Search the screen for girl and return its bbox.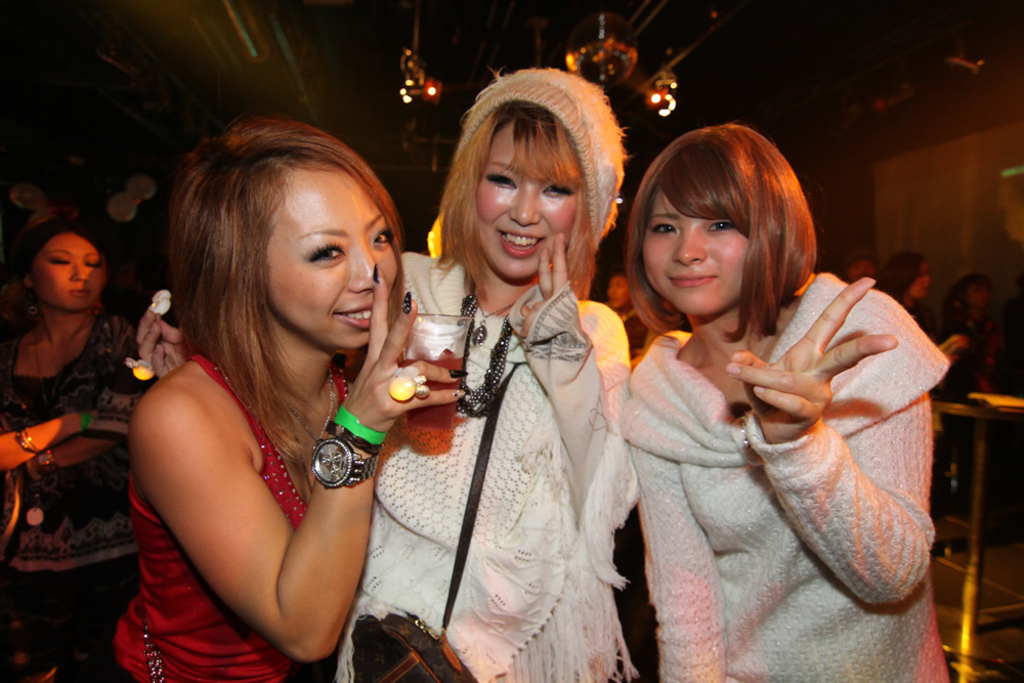
Found: crop(623, 122, 945, 682).
